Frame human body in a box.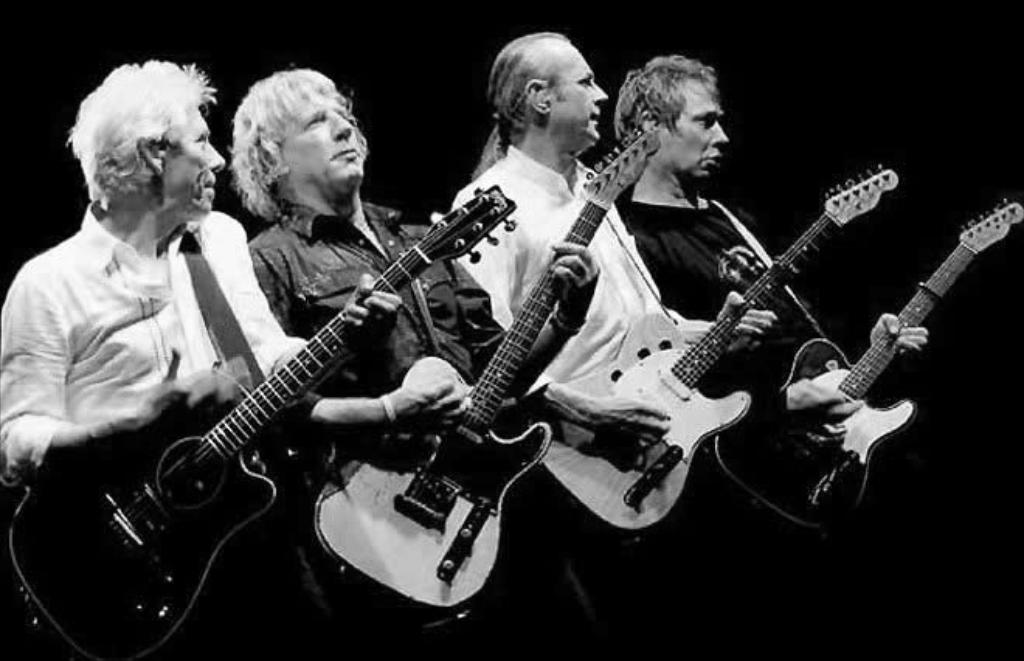
box(231, 68, 594, 658).
